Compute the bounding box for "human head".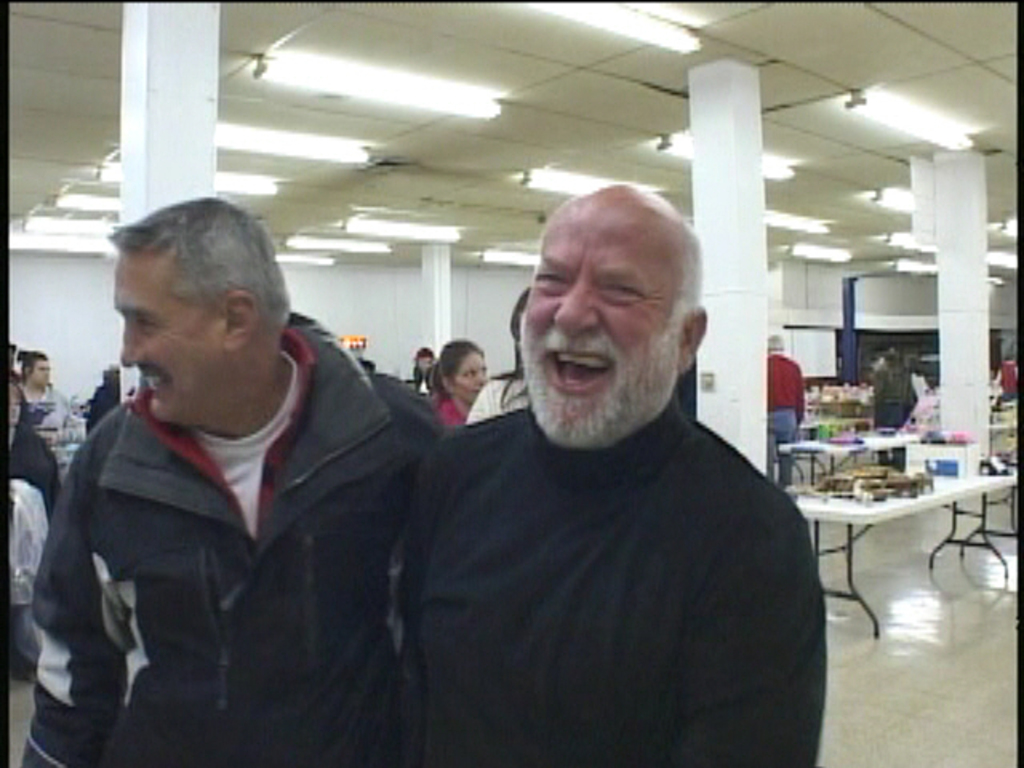
<region>94, 197, 286, 448</region>.
